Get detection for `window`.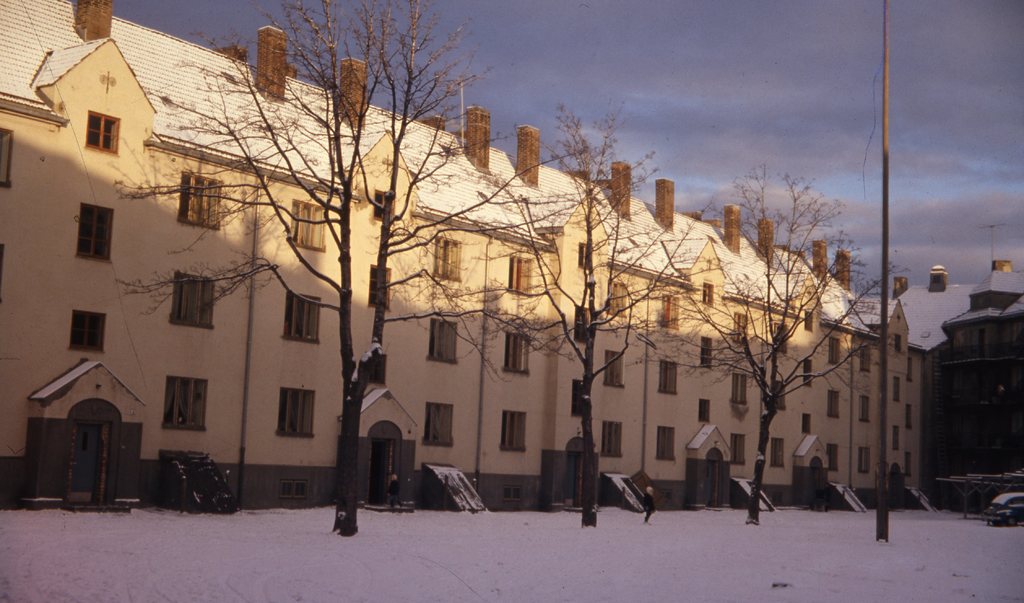
Detection: (left=280, top=480, right=310, bottom=499).
